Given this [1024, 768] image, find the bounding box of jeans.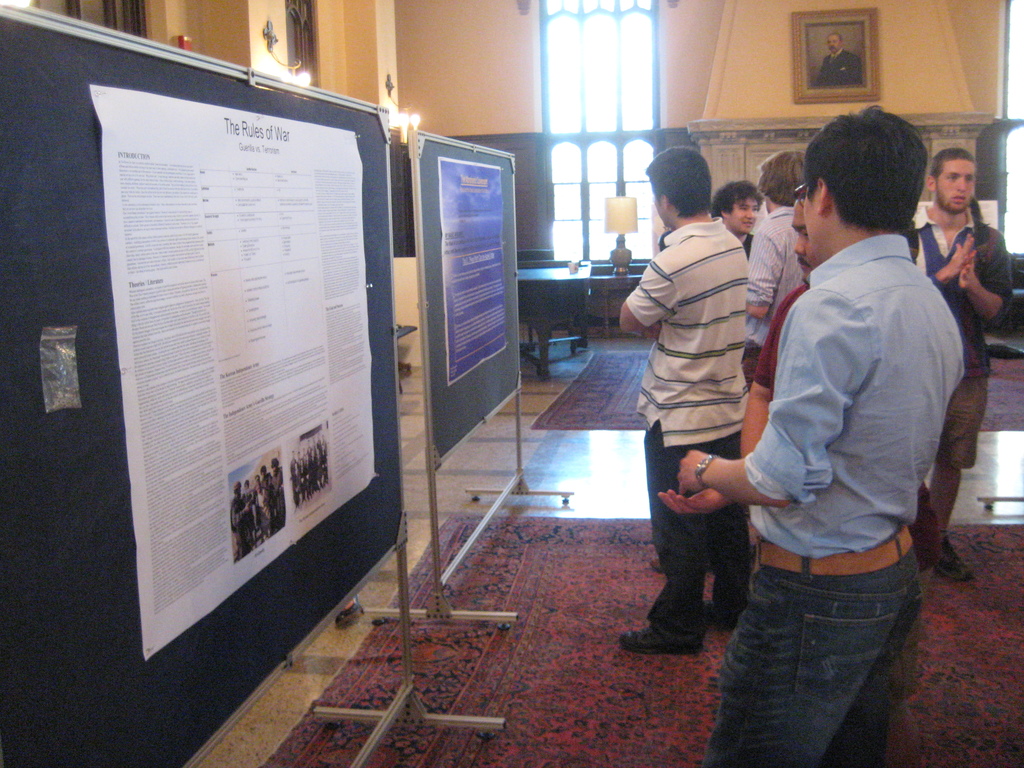
region(645, 426, 740, 620).
